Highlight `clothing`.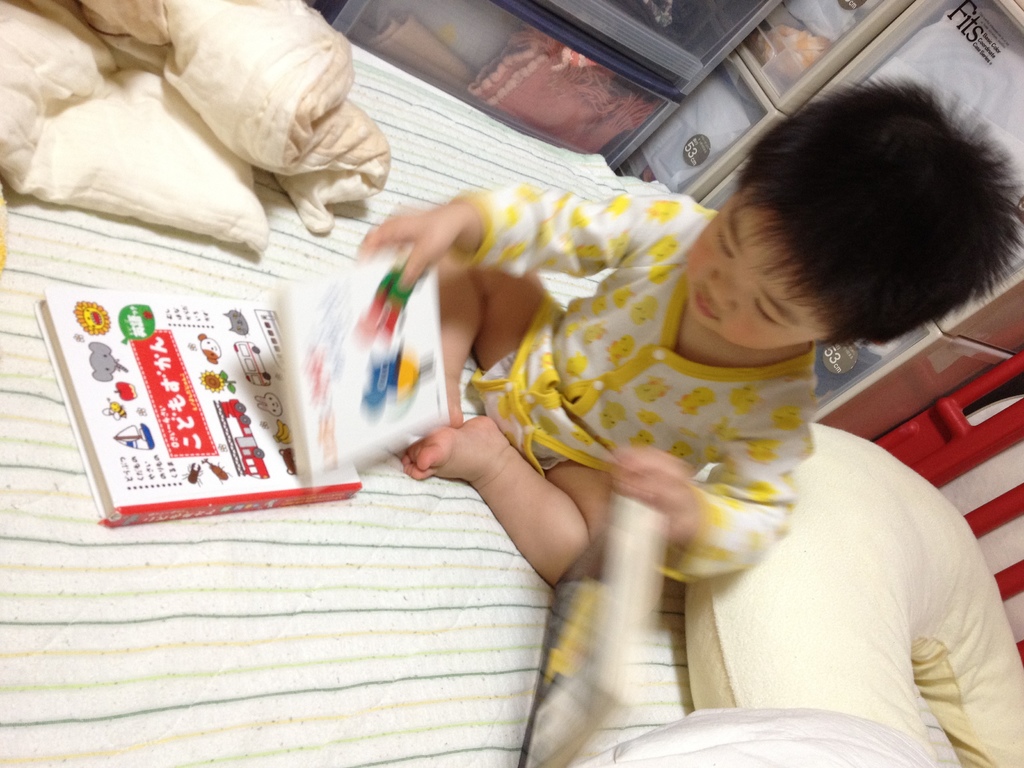
Highlighted region: left=449, top=198, right=815, bottom=573.
